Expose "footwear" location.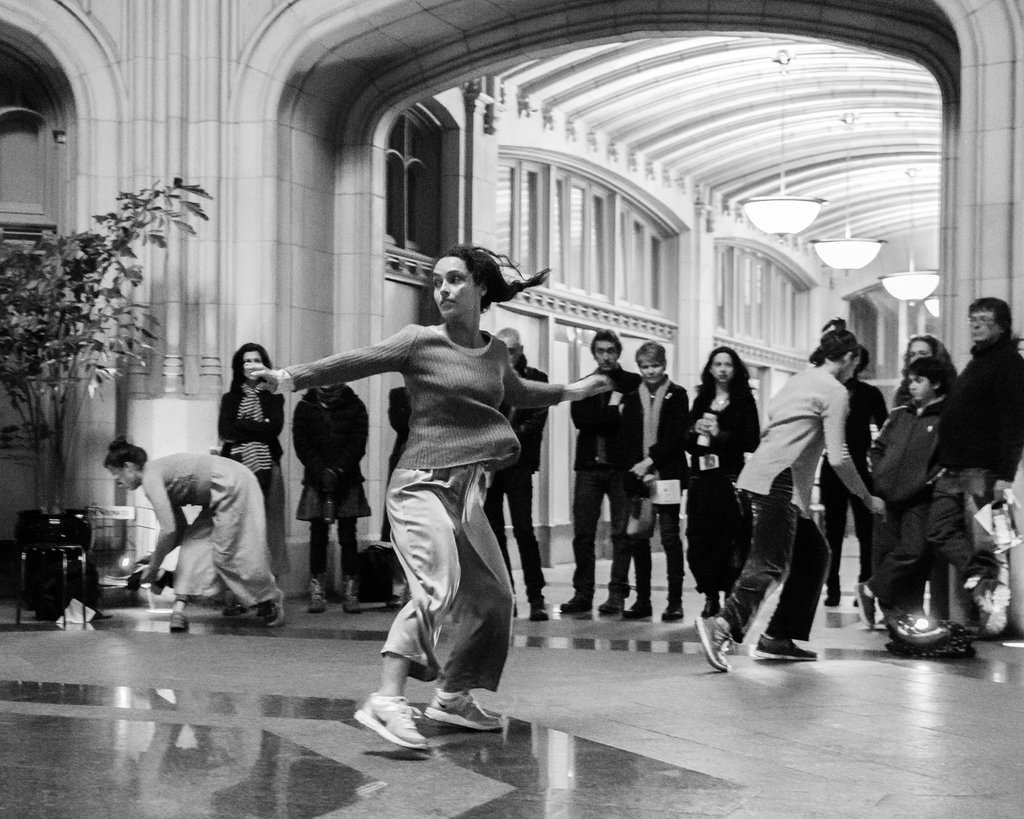
Exposed at 977/583/1009/638.
